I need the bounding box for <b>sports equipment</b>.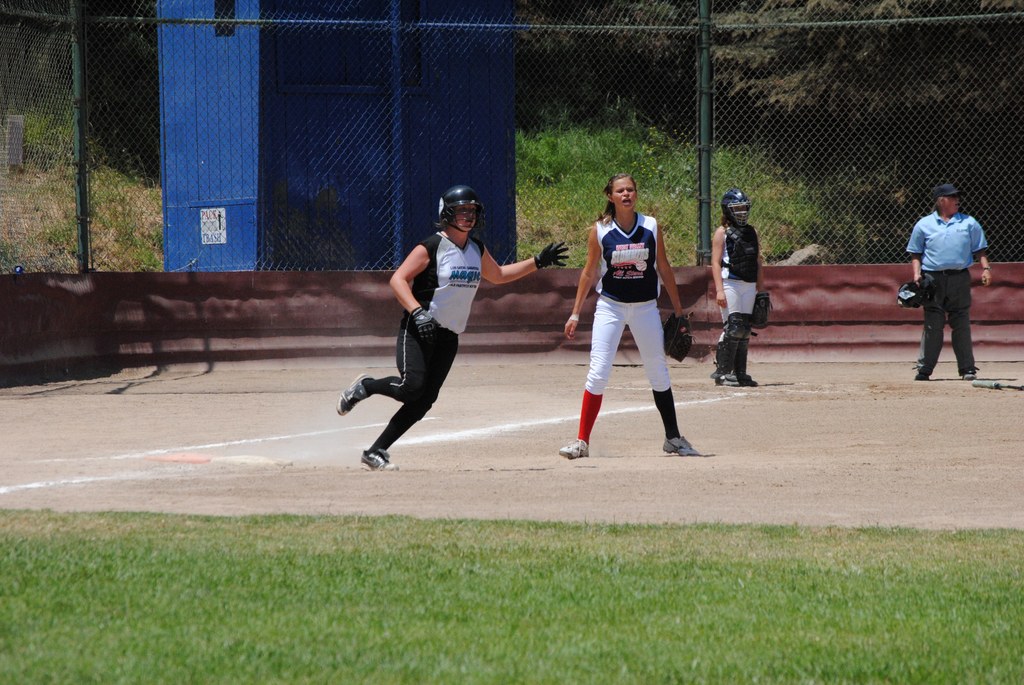
Here it is: [661,311,698,362].
